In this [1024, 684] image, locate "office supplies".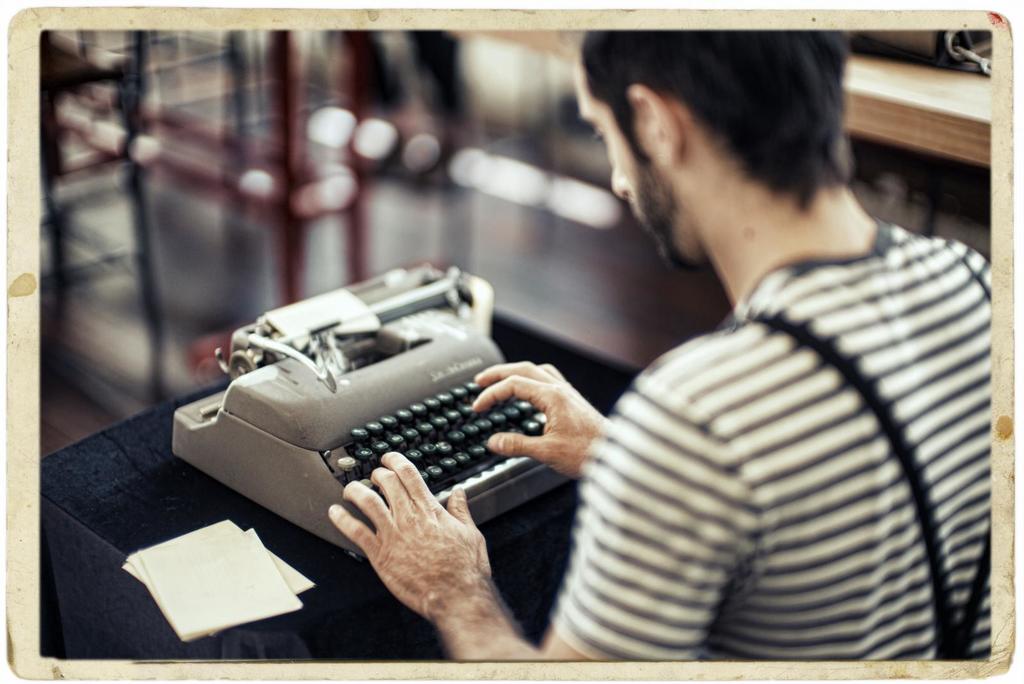
Bounding box: bbox=[170, 282, 575, 594].
